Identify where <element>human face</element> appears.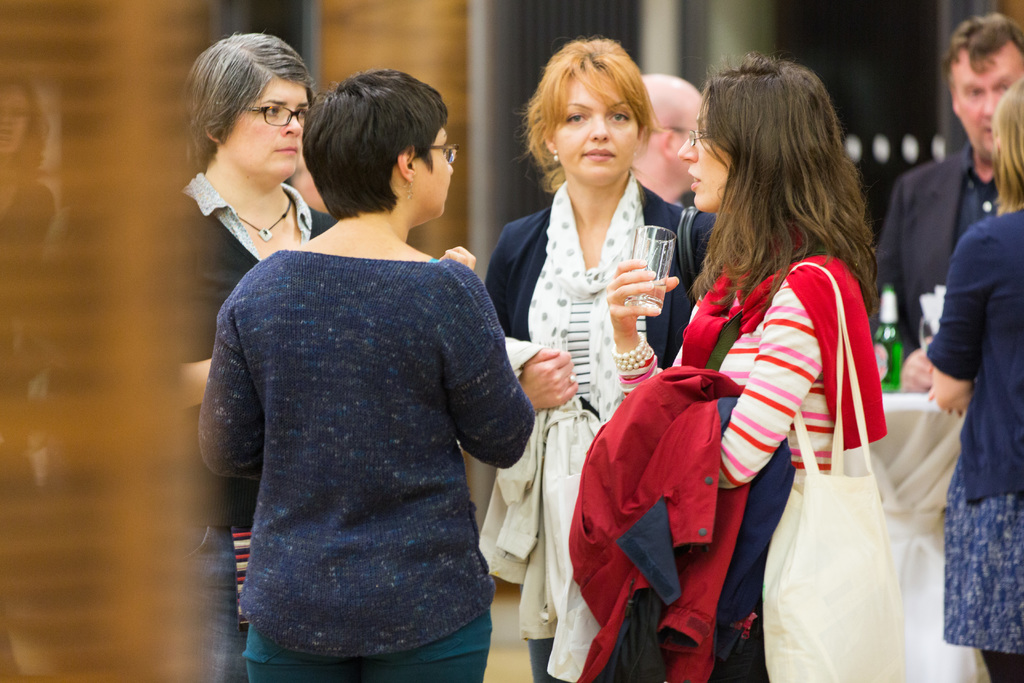
Appears at bbox=(230, 73, 304, 179).
